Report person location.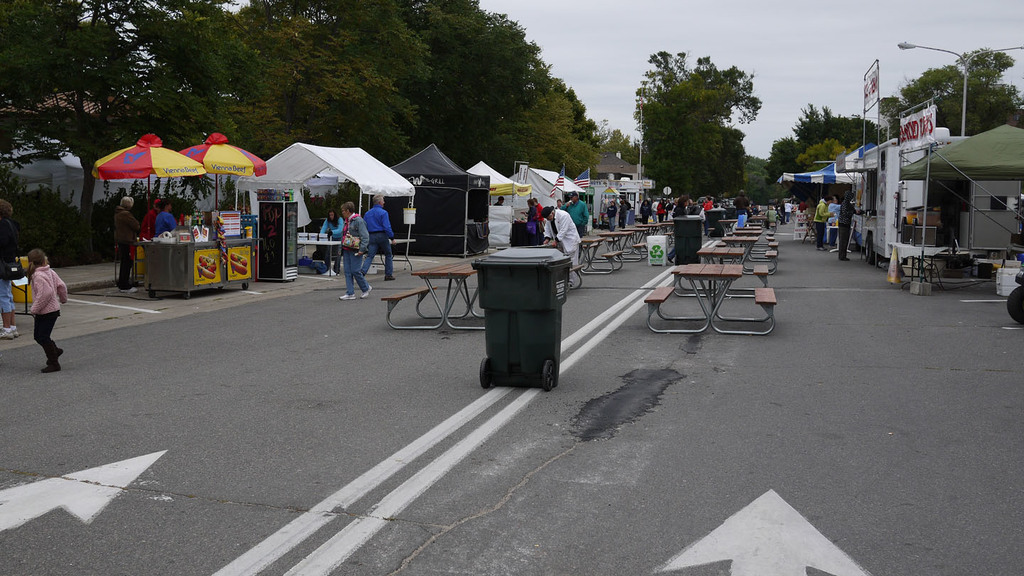
Report: x1=542, y1=205, x2=582, y2=267.
